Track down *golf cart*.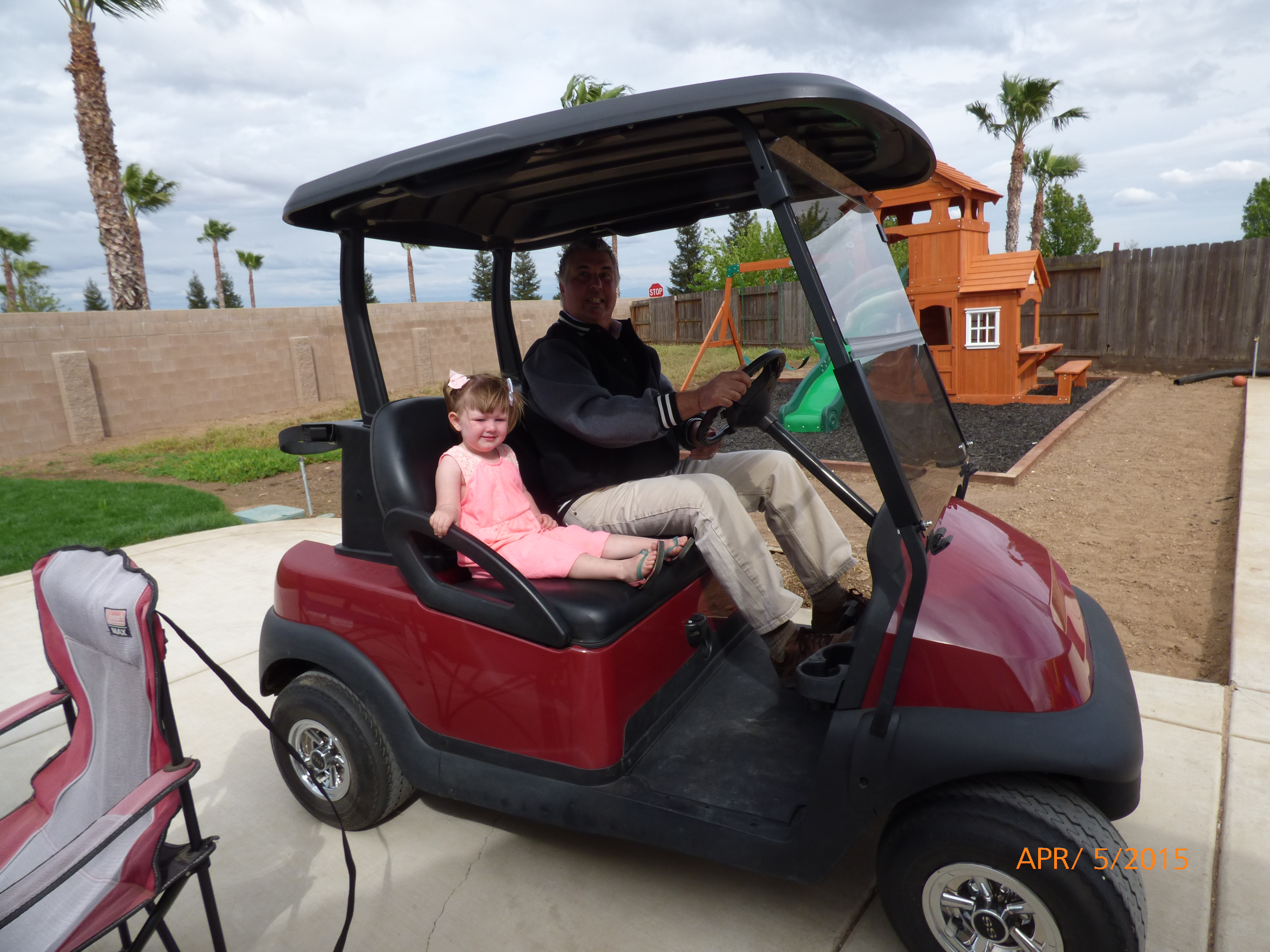
Tracked to [x1=89, y1=25, x2=400, y2=331].
